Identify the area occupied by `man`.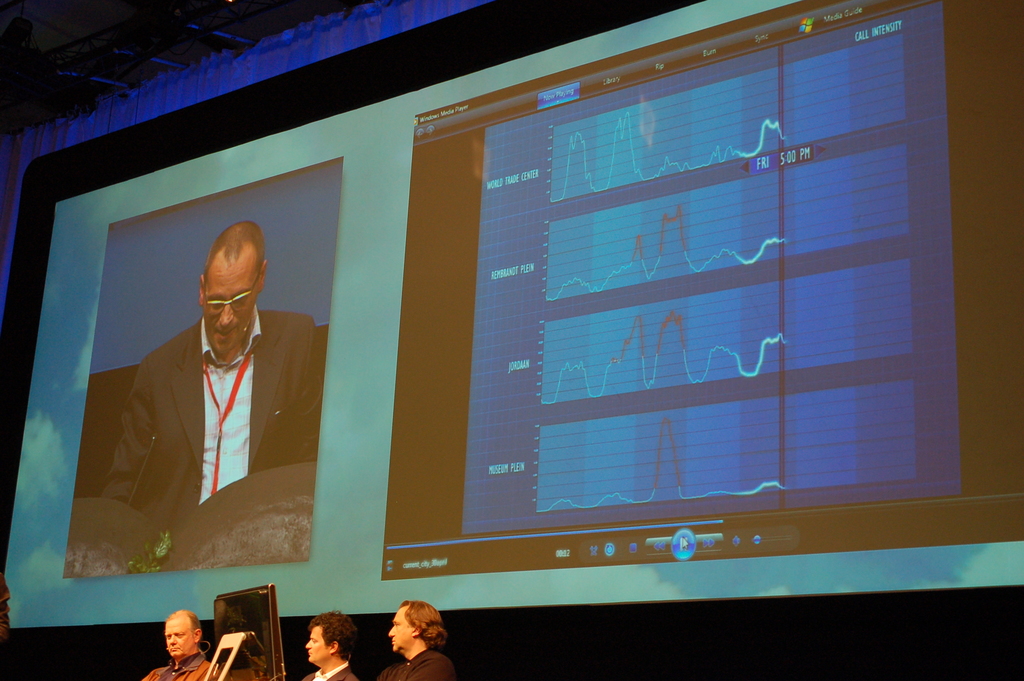
Area: [376,602,452,680].
